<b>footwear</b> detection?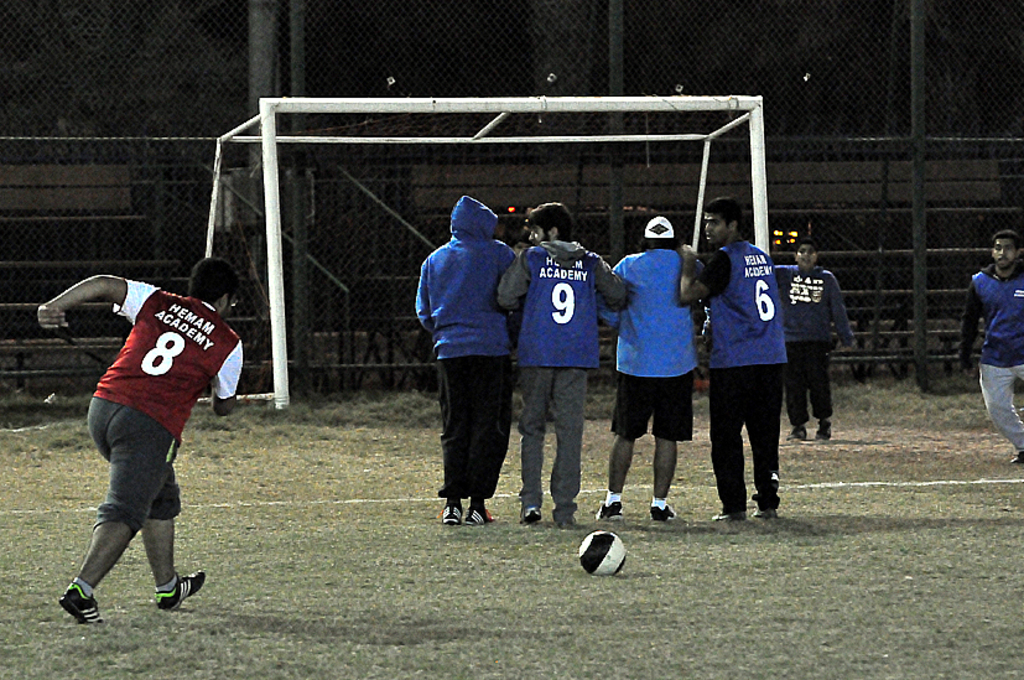
crop(747, 502, 783, 520)
